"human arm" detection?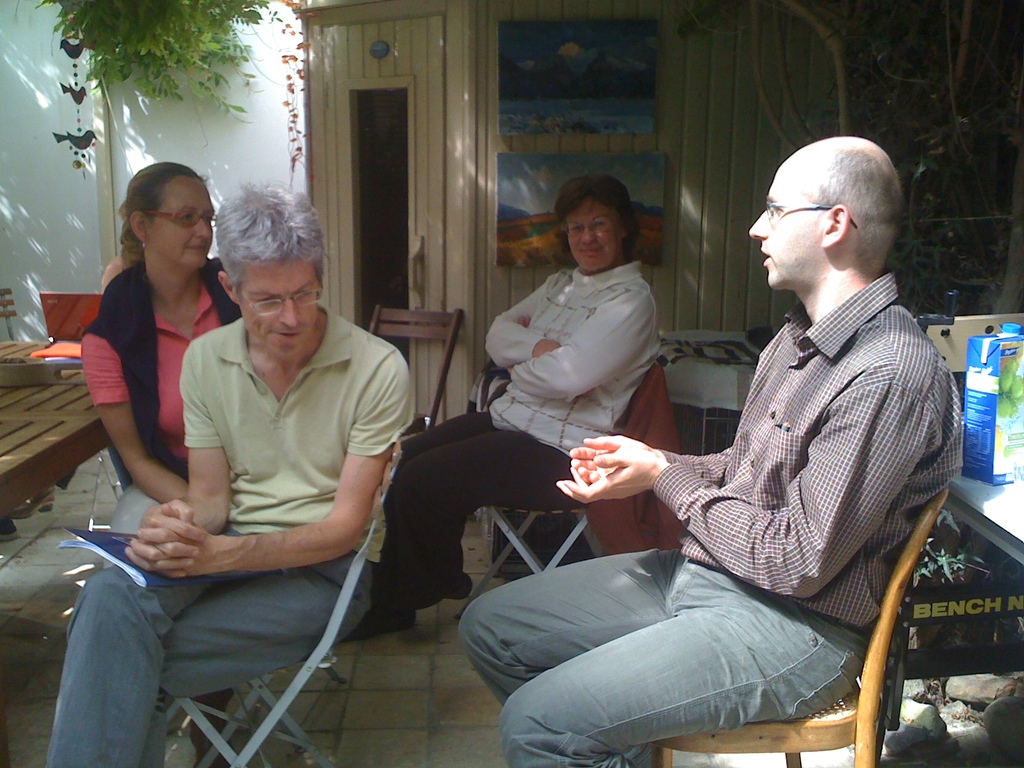
[541, 339, 766, 511]
